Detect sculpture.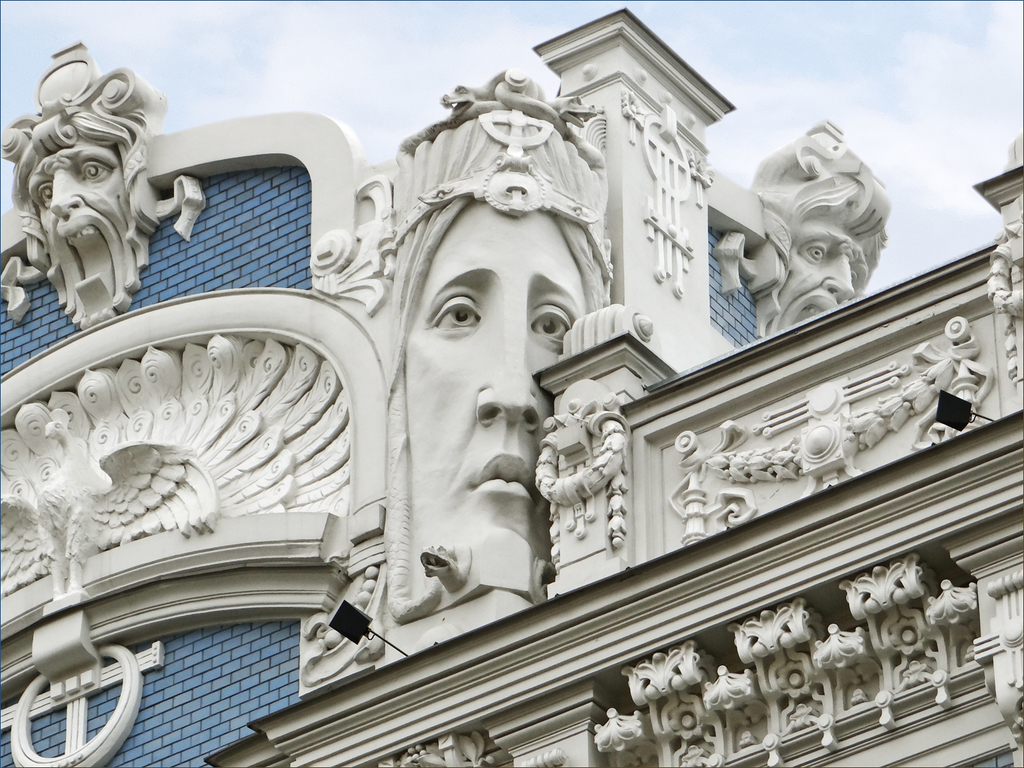
Detected at bbox=[301, 52, 668, 622].
